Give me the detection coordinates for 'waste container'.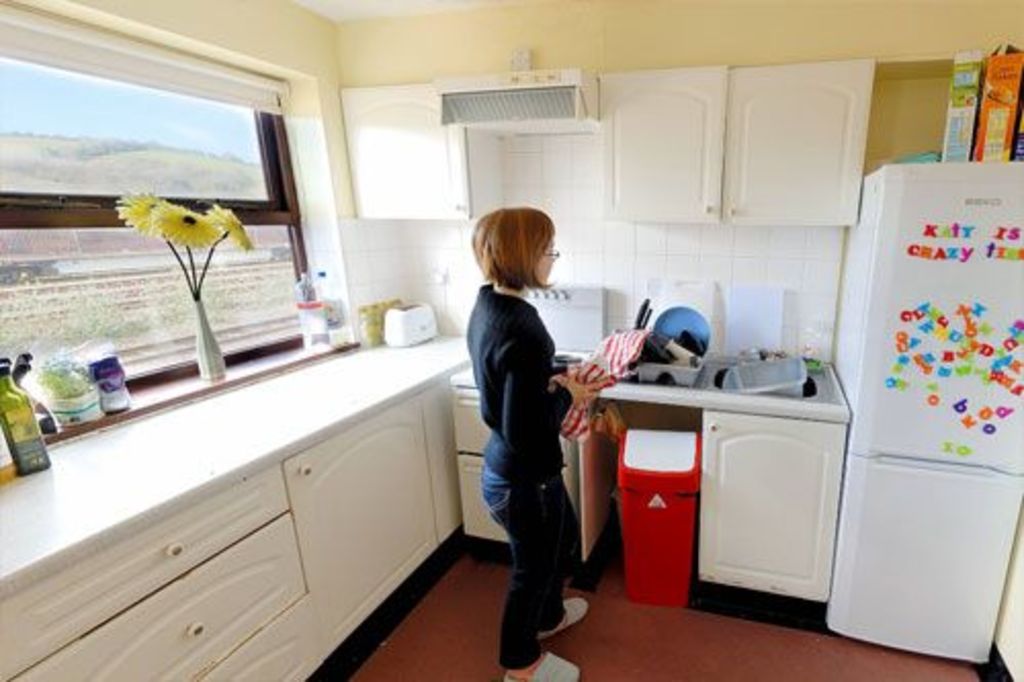
bbox=[614, 430, 711, 619].
